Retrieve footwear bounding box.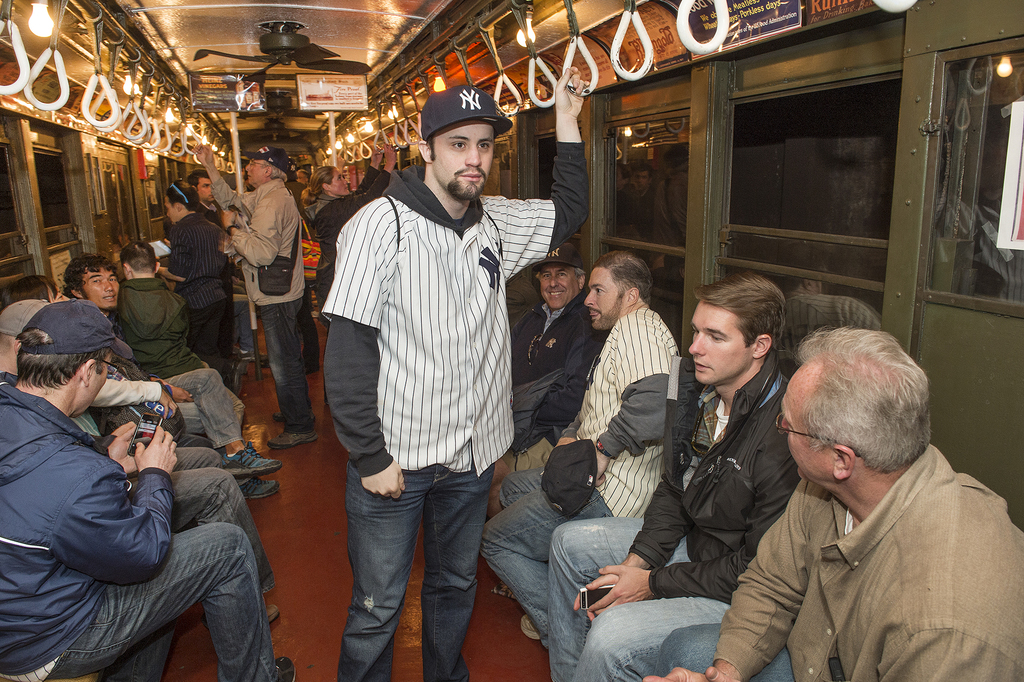
Bounding box: (left=273, top=655, right=298, bottom=681).
